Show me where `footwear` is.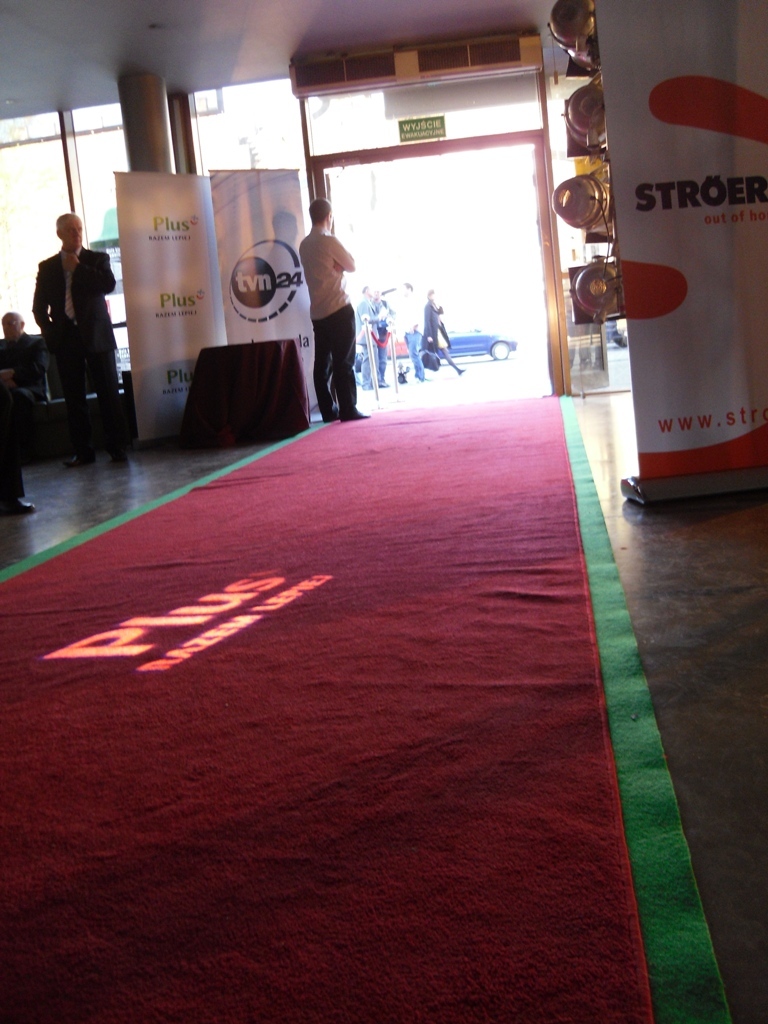
`footwear` is at box(342, 409, 371, 425).
